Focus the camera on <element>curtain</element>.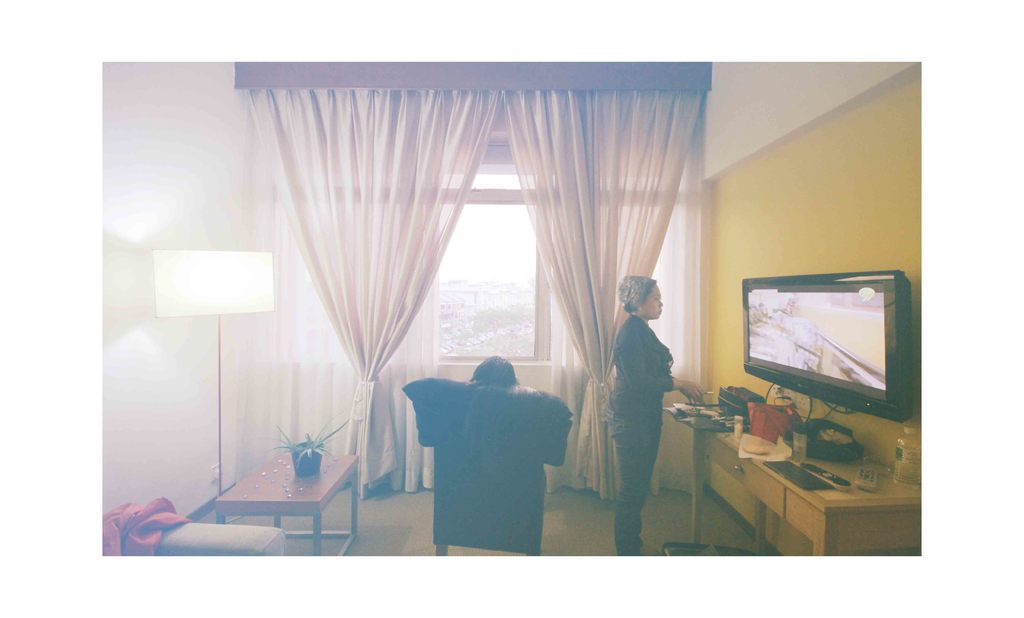
Focus region: x1=506 y1=91 x2=703 y2=494.
